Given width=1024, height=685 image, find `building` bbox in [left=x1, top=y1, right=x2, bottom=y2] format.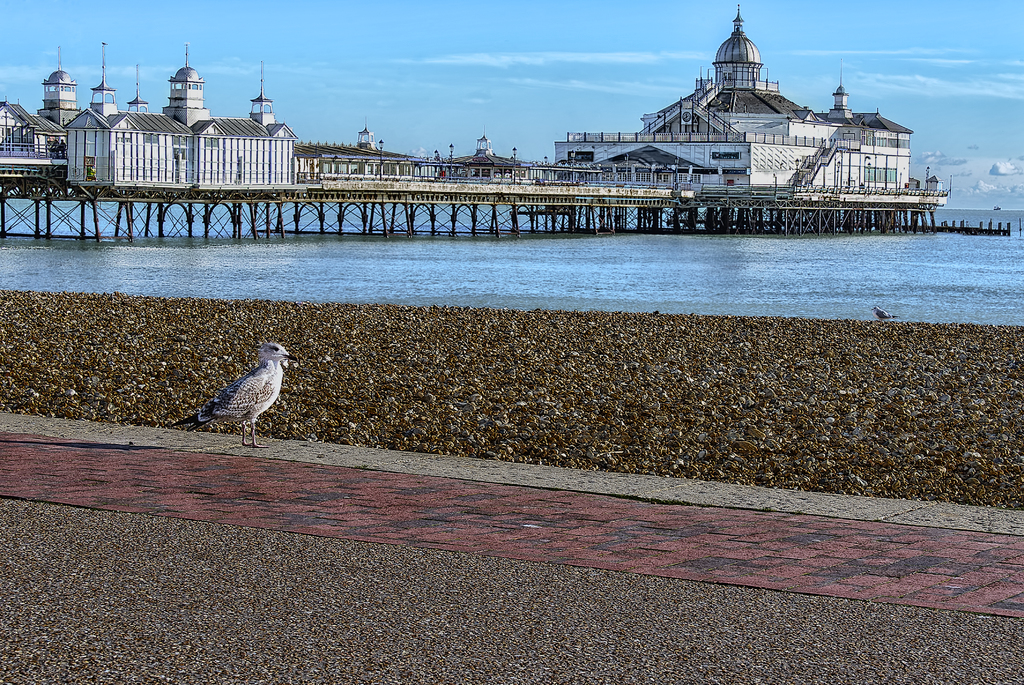
[left=40, top=68, right=150, bottom=158].
